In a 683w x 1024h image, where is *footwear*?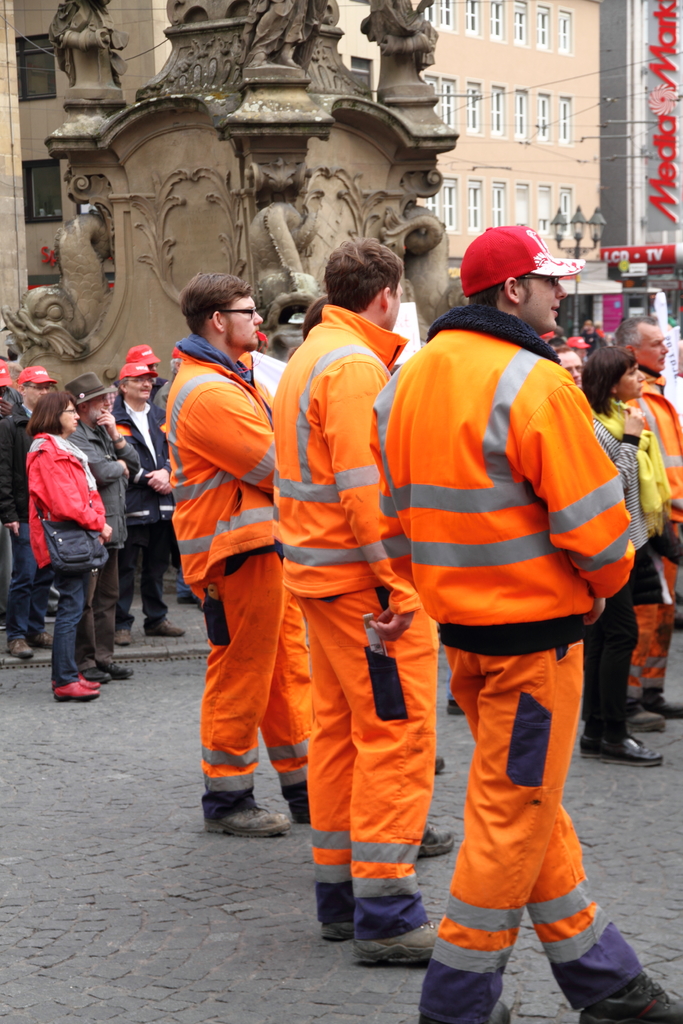
(111,630,131,647).
